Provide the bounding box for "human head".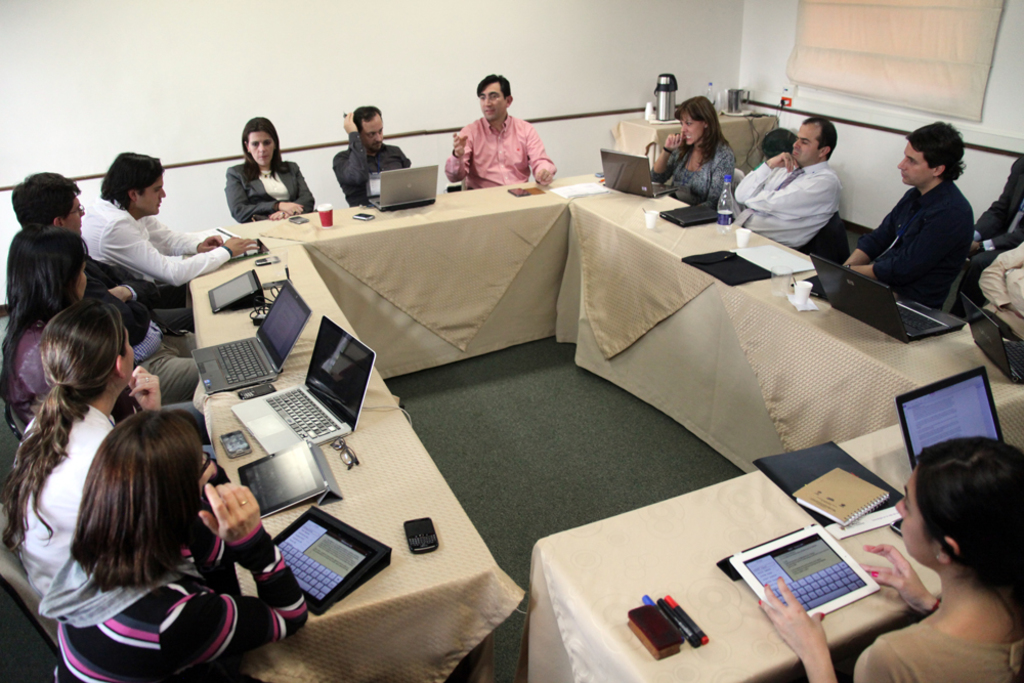
[left=896, top=124, right=963, bottom=185].
